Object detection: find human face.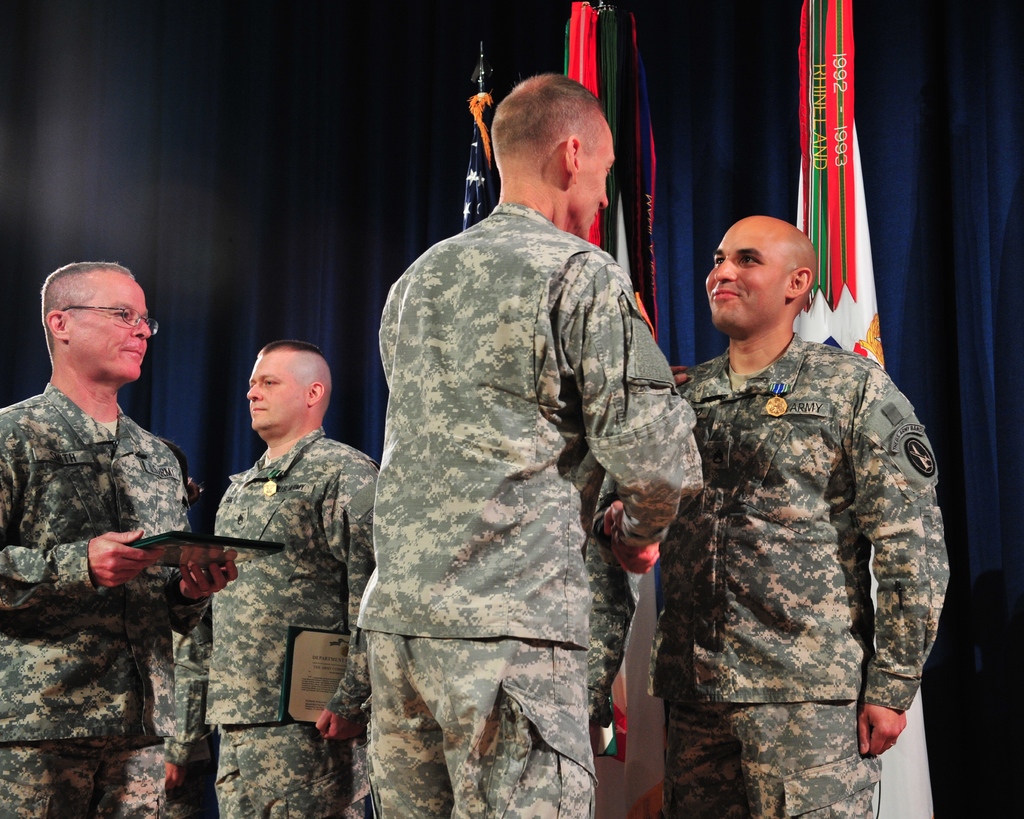
locate(245, 352, 306, 430).
